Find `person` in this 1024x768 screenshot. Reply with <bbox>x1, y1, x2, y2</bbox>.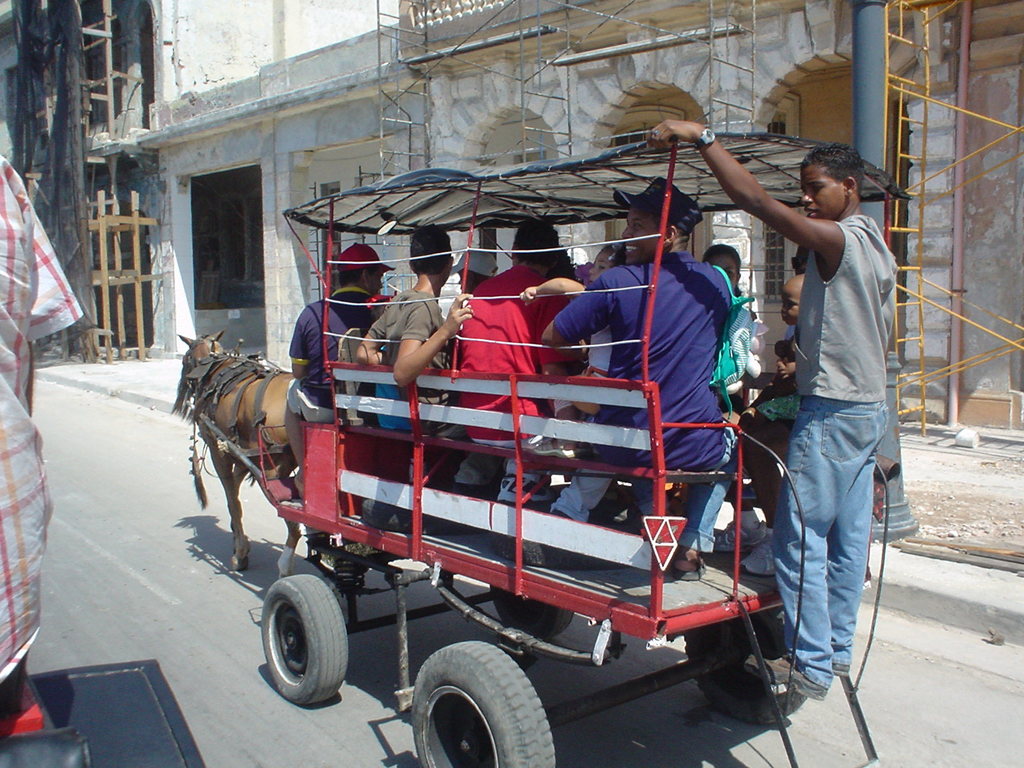
<bbox>0, 155, 86, 732</bbox>.
